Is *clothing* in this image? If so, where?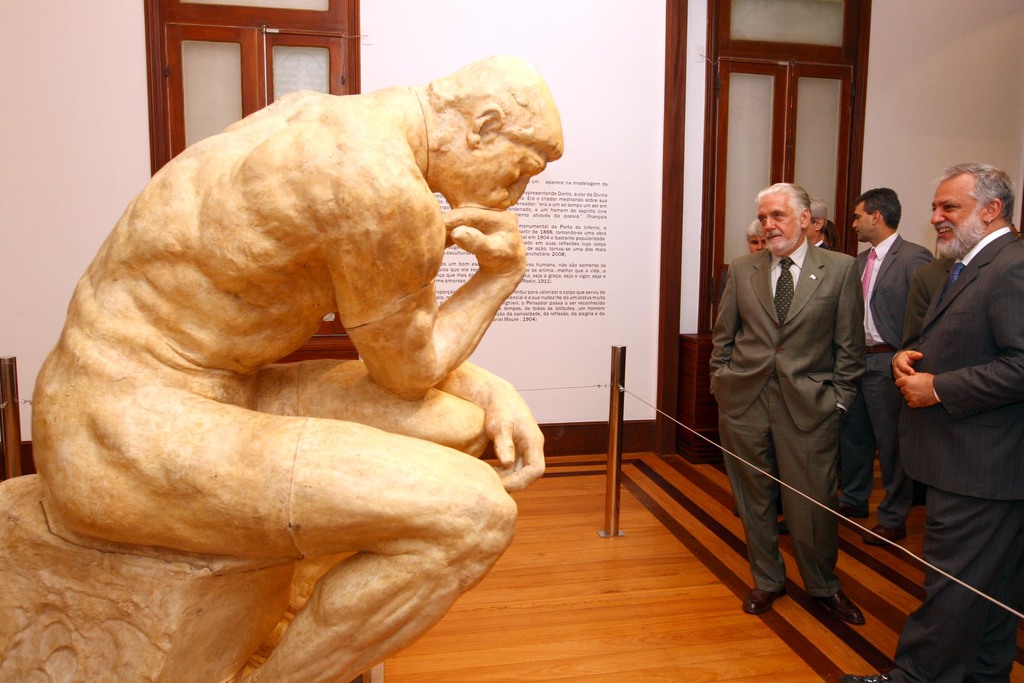
Yes, at {"left": 908, "top": 252, "right": 956, "bottom": 350}.
